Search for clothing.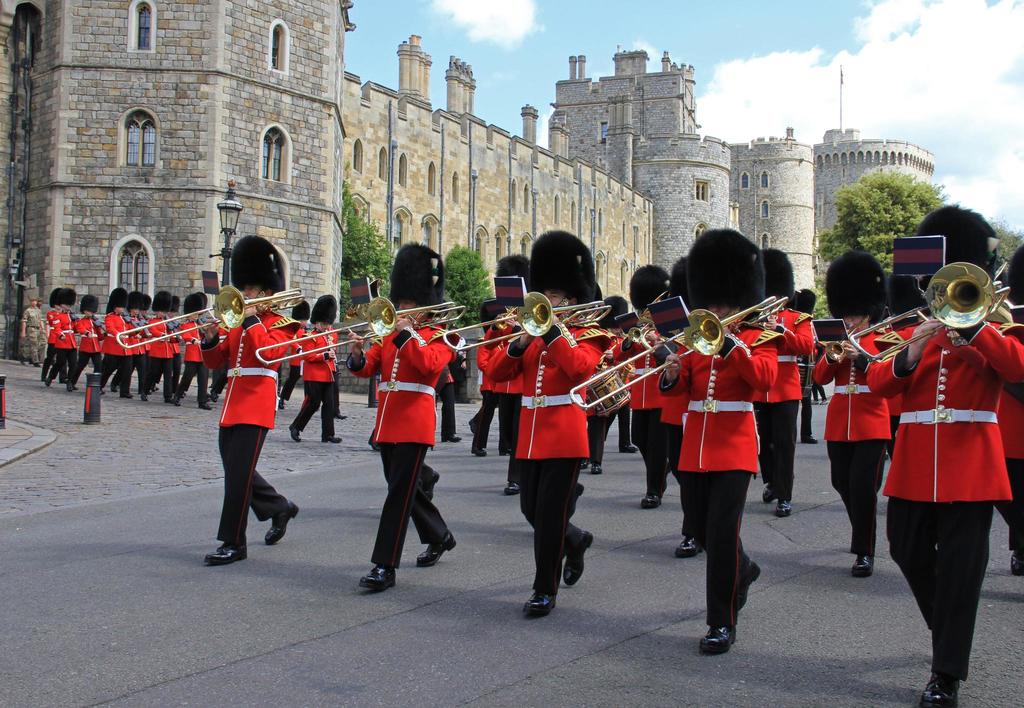
Found at [left=885, top=298, right=1009, bottom=642].
